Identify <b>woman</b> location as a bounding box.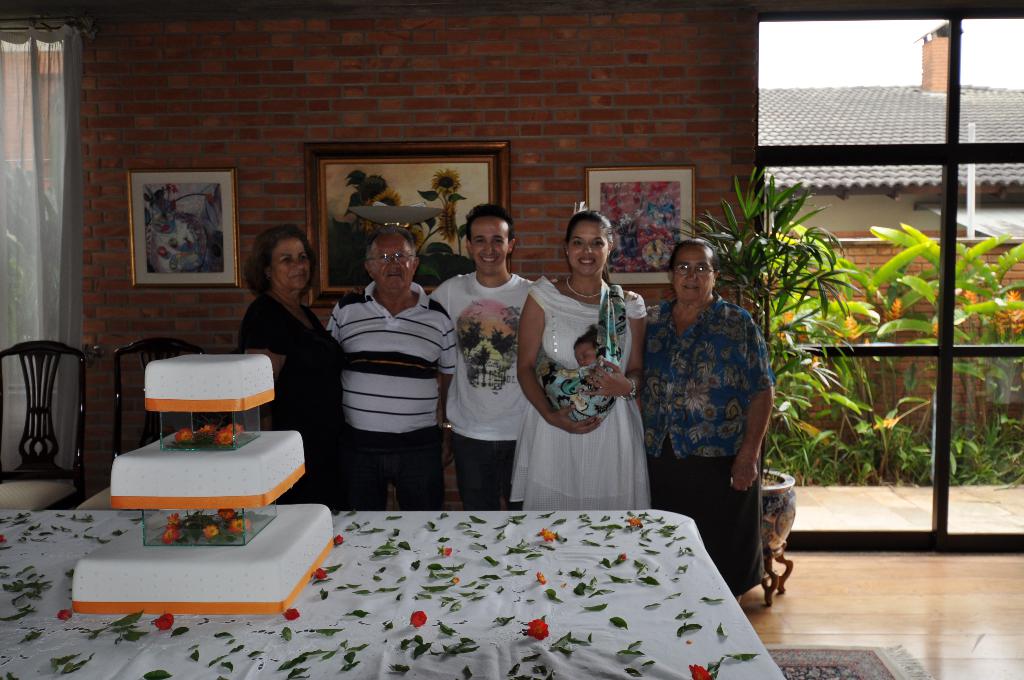
l=645, t=232, r=780, b=602.
